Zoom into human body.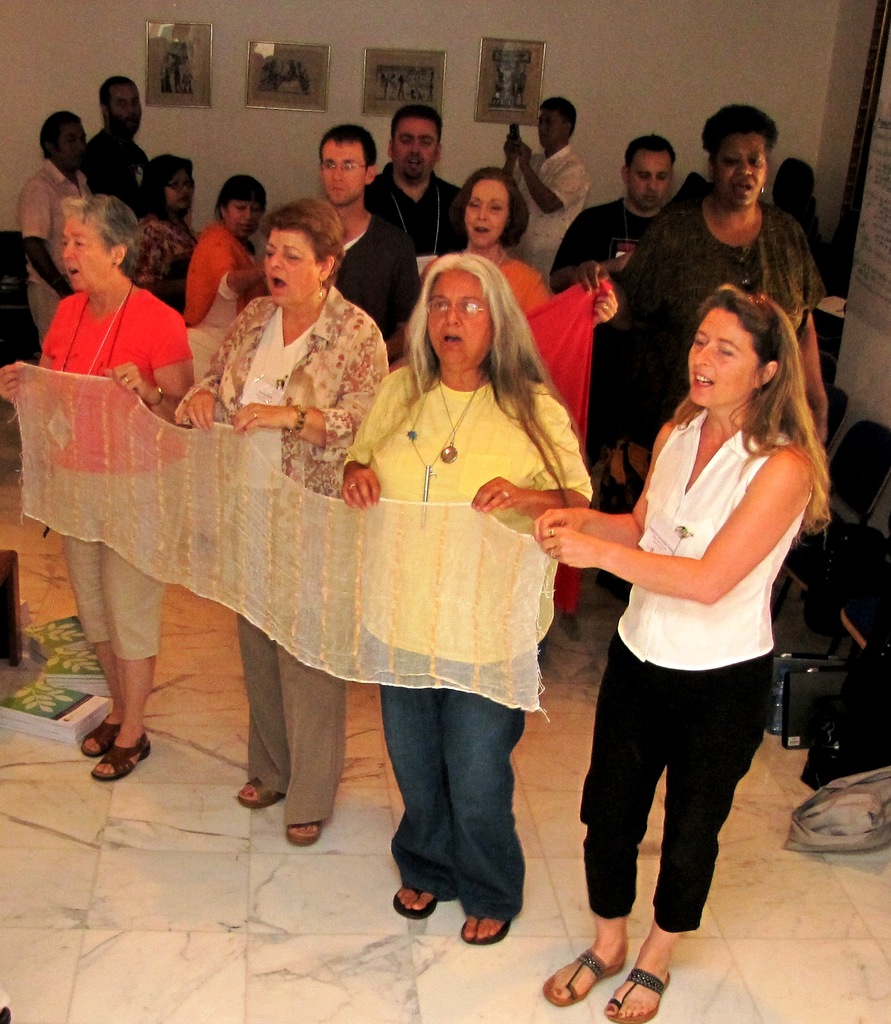
Zoom target: [x1=309, y1=187, x2=424, y2=365].
